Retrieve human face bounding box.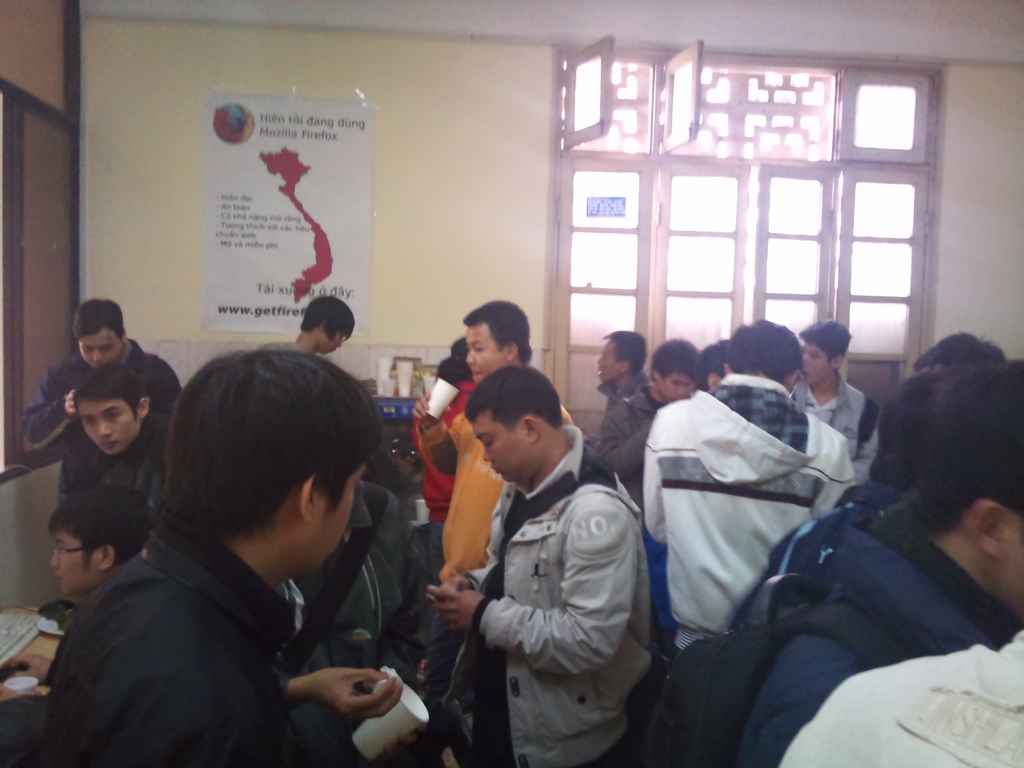
Bounding box: rect(471, 413, 536, 477).
